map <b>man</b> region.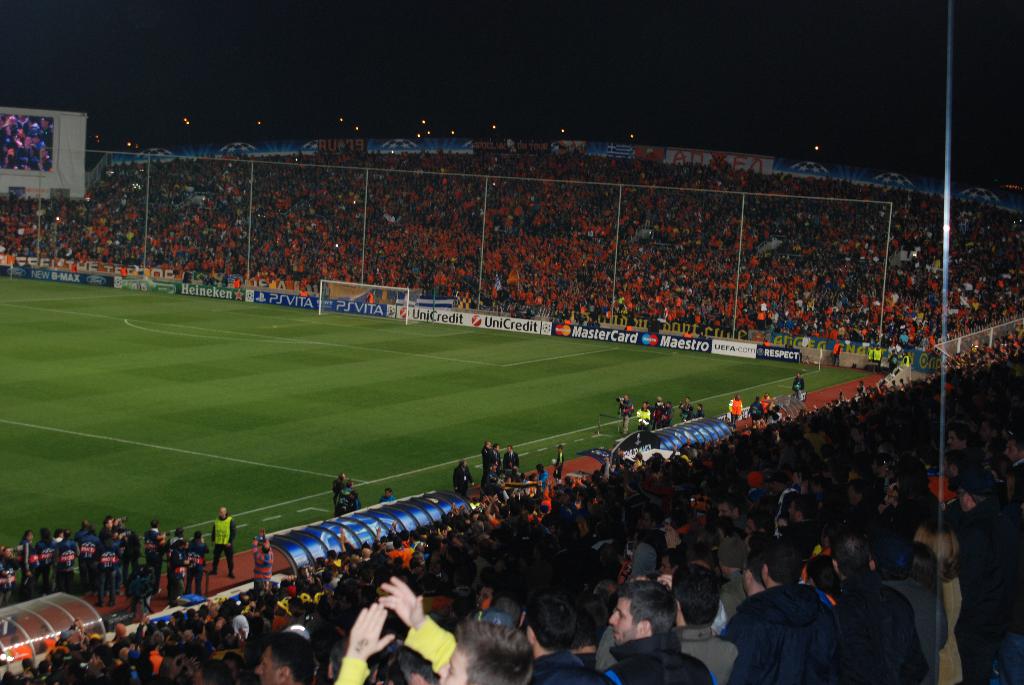
Mapped to Rect(941, 423, 966, 456).
